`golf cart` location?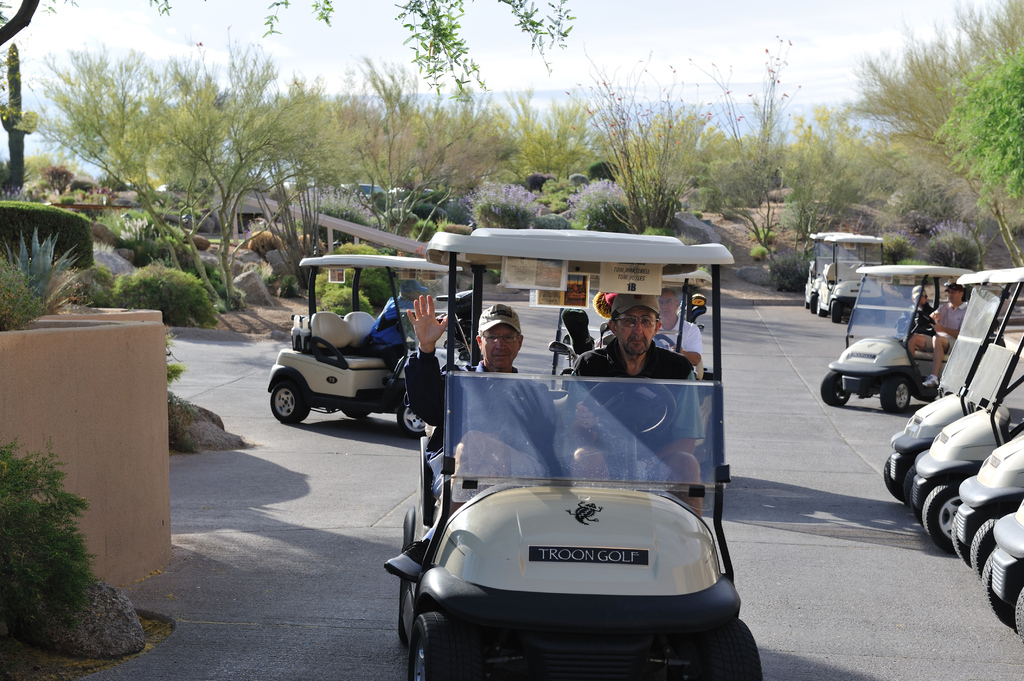
396,225,761,680
